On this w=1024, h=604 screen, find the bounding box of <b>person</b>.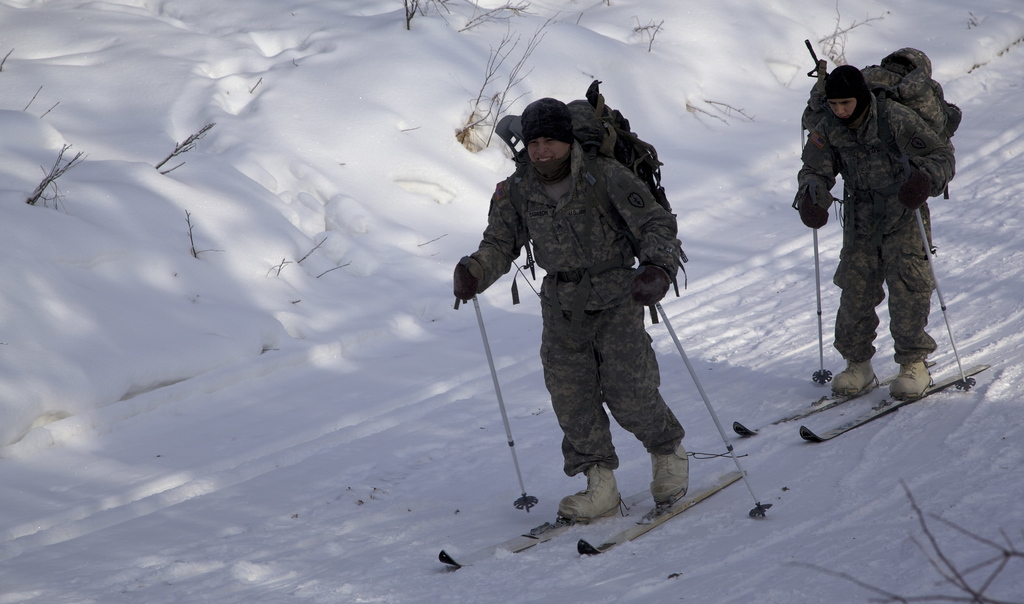
Bounding box: [476,62,722,551].
